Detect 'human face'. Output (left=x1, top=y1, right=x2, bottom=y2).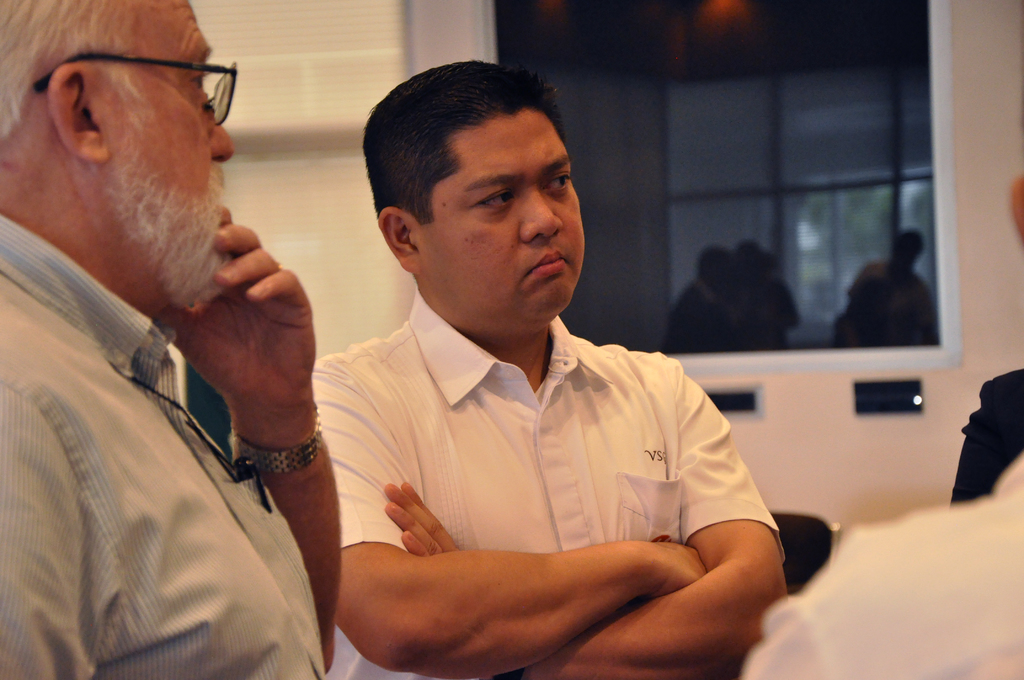
(left=100, top=0, right=237, bottom=310).
